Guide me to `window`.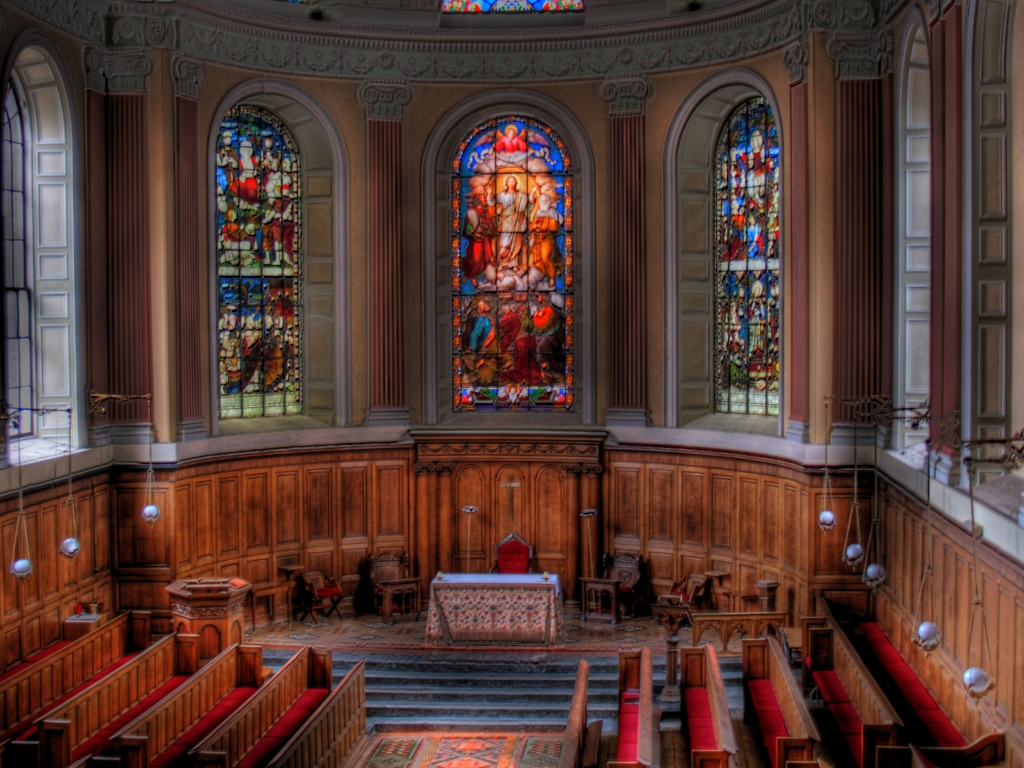
Guidance: region(0, 45, 79, 464).
